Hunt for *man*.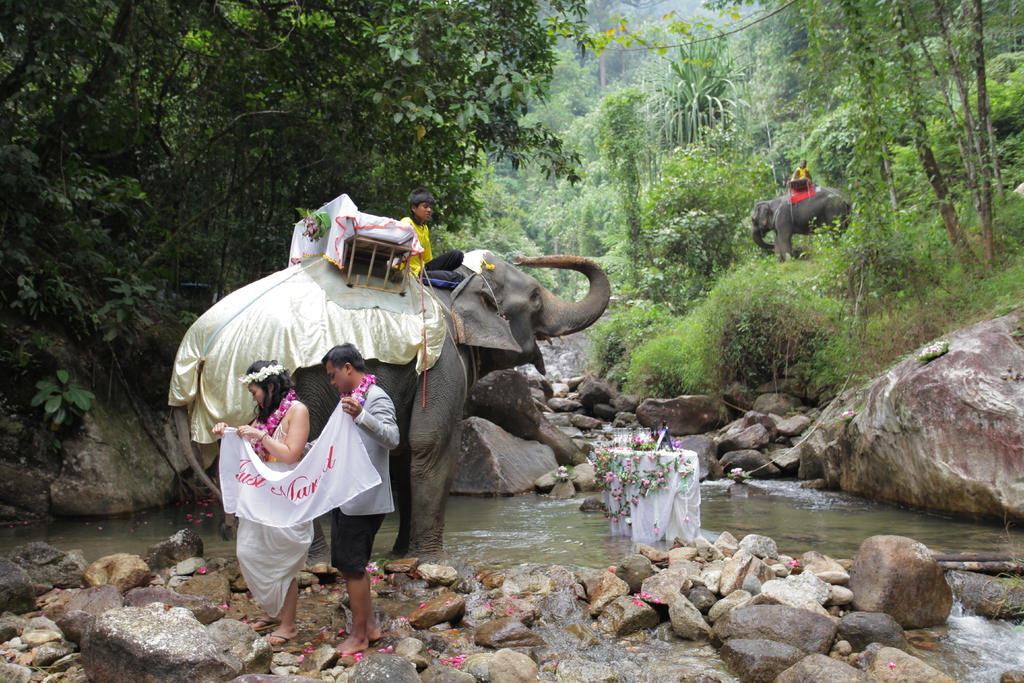
Hunted down at rect(298, 334, 404, 659).
